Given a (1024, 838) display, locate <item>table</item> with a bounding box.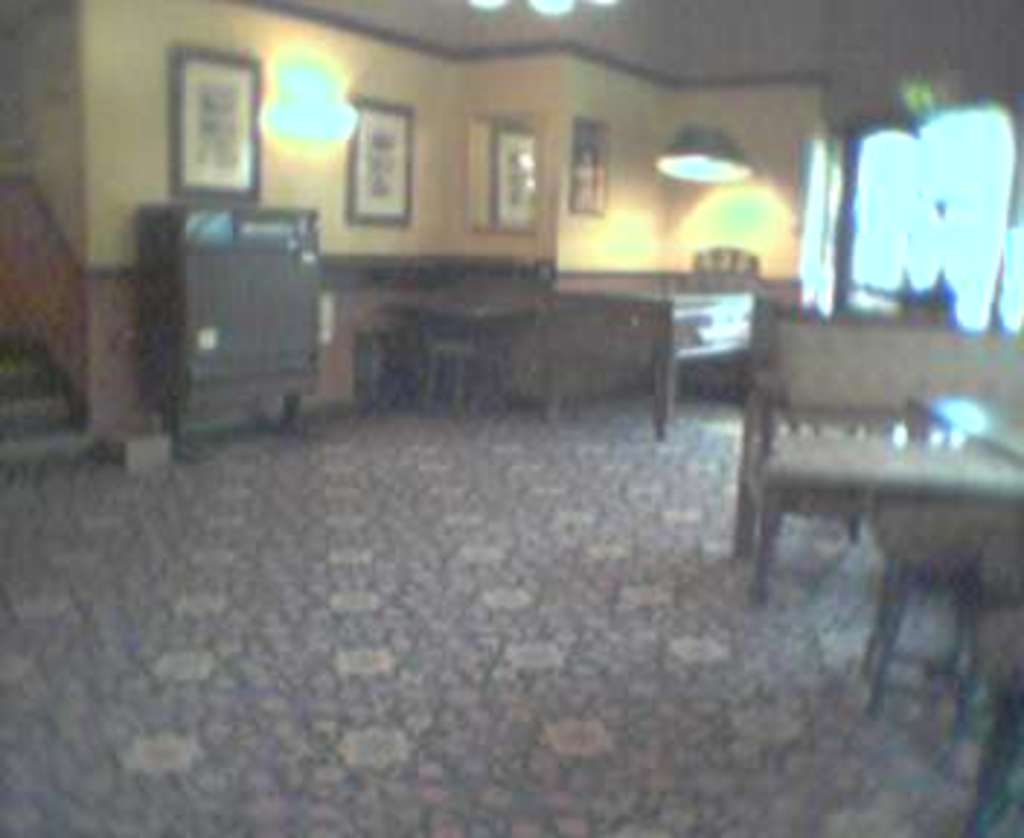
Located: Rect(736, 399, 1021, 611).
